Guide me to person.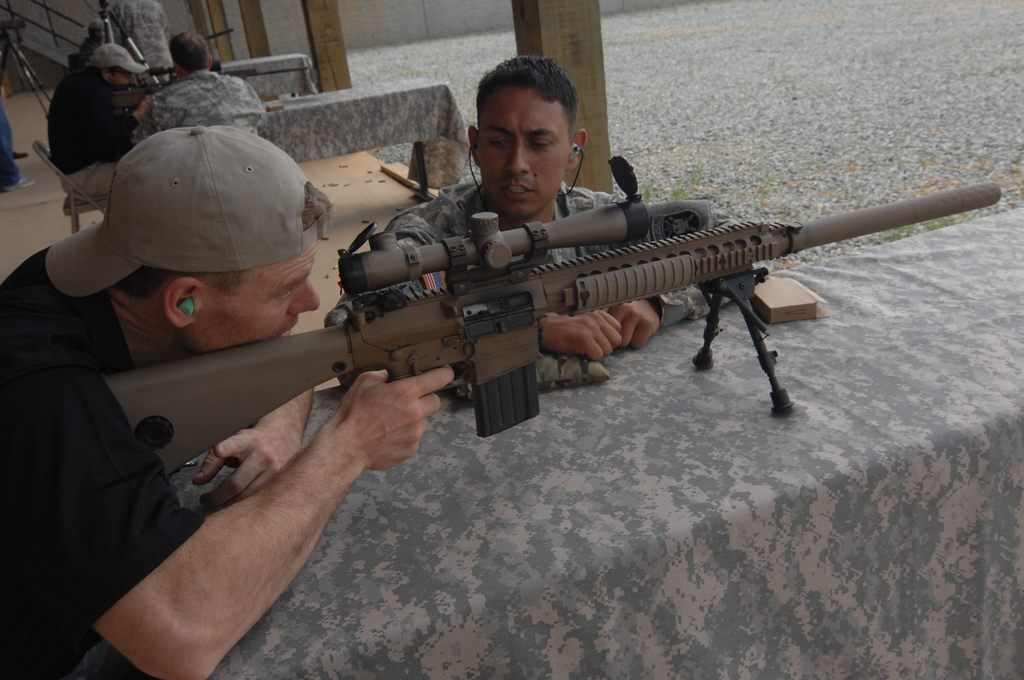
Guidance: (338,53,768,383).
